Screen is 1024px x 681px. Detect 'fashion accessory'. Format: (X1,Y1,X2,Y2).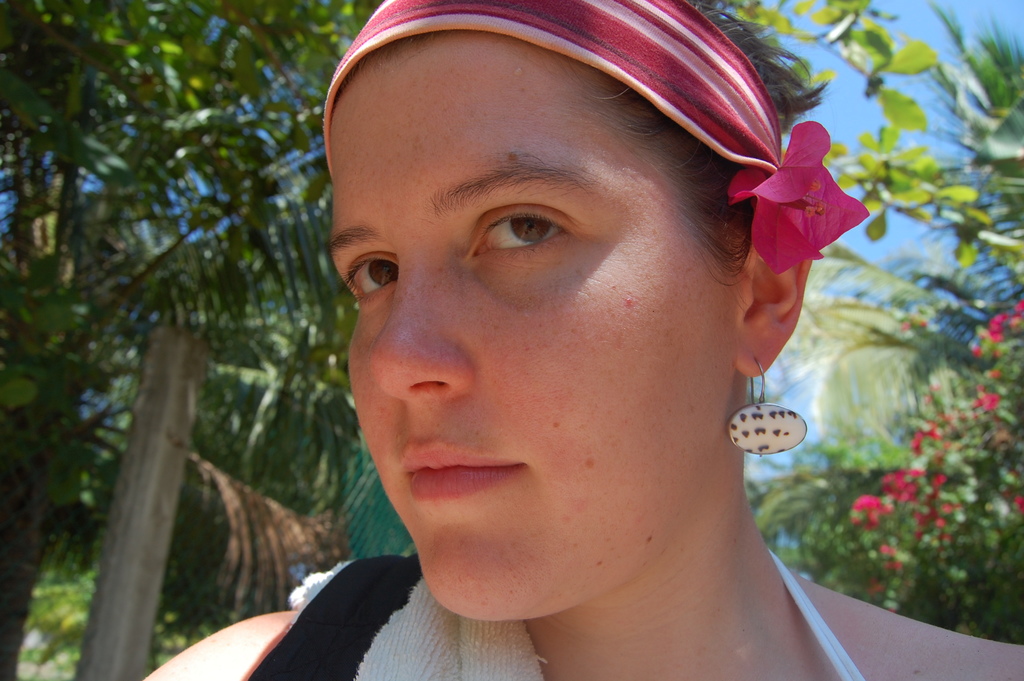
(317,0,871,272).
